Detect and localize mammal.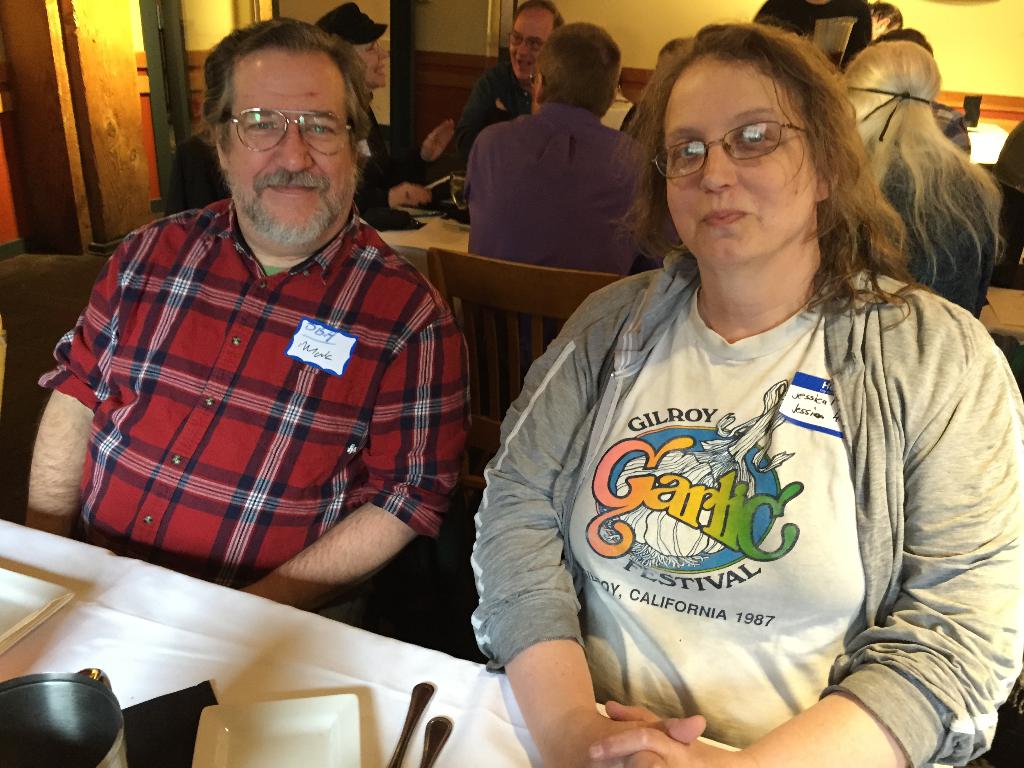
Localized at l=869, t=1, r=906, b=44.
